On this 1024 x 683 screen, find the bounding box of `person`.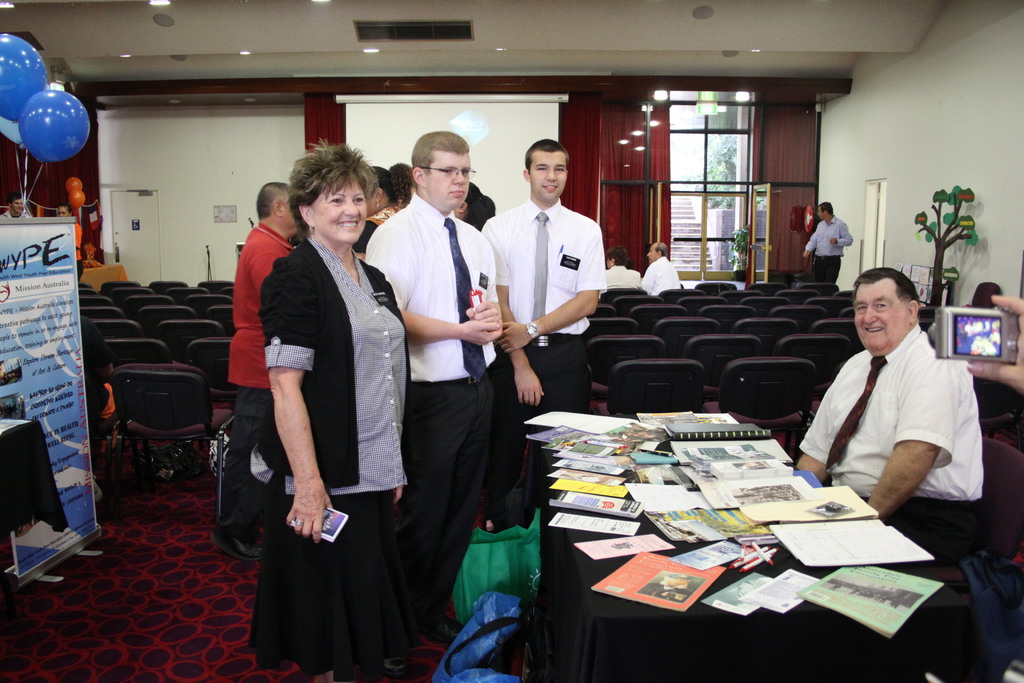
Bounding box: [1,193,32,224].
